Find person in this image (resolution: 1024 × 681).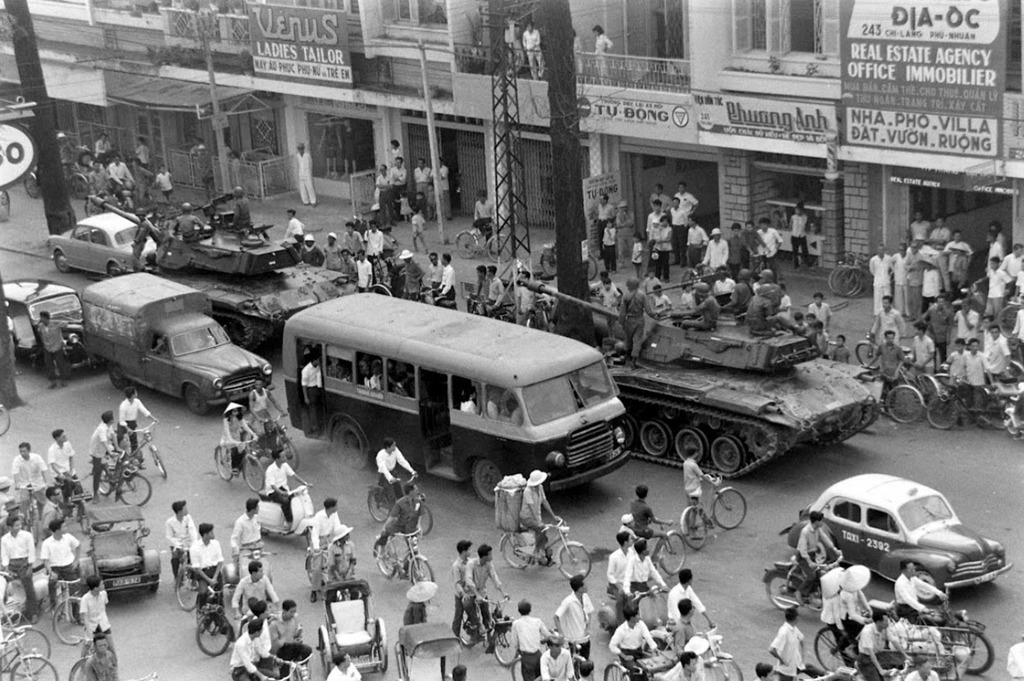
[x1=908, y1=320, x2=934, y2=379].
